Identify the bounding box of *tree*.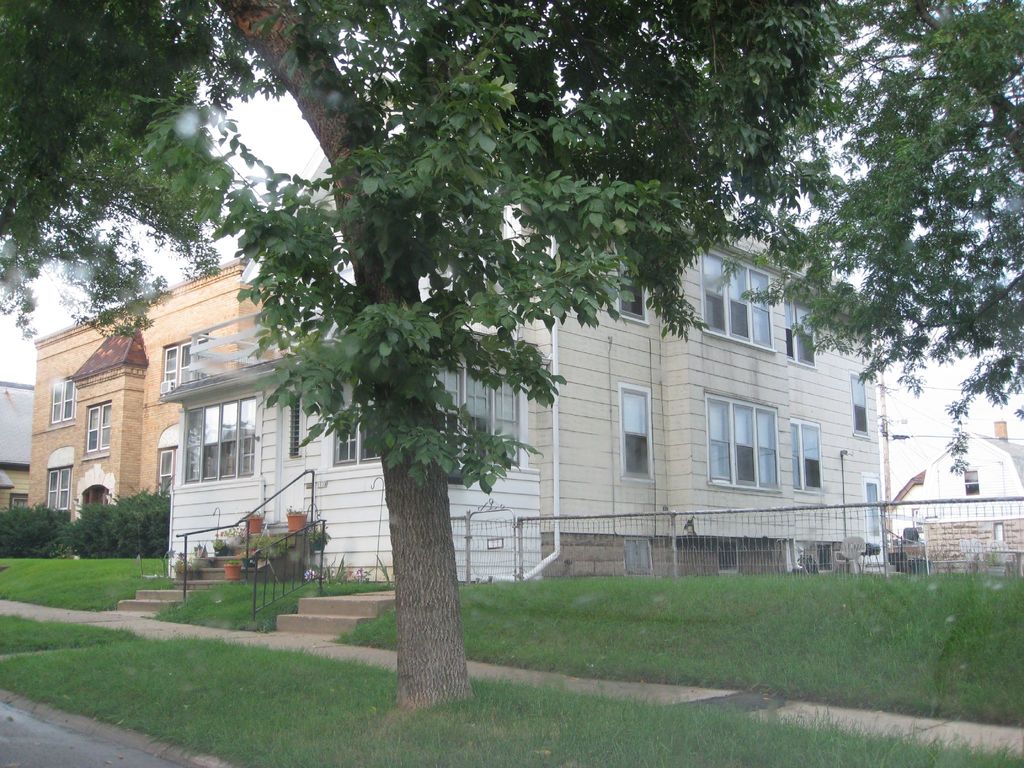
63, 493, 104, 559.
